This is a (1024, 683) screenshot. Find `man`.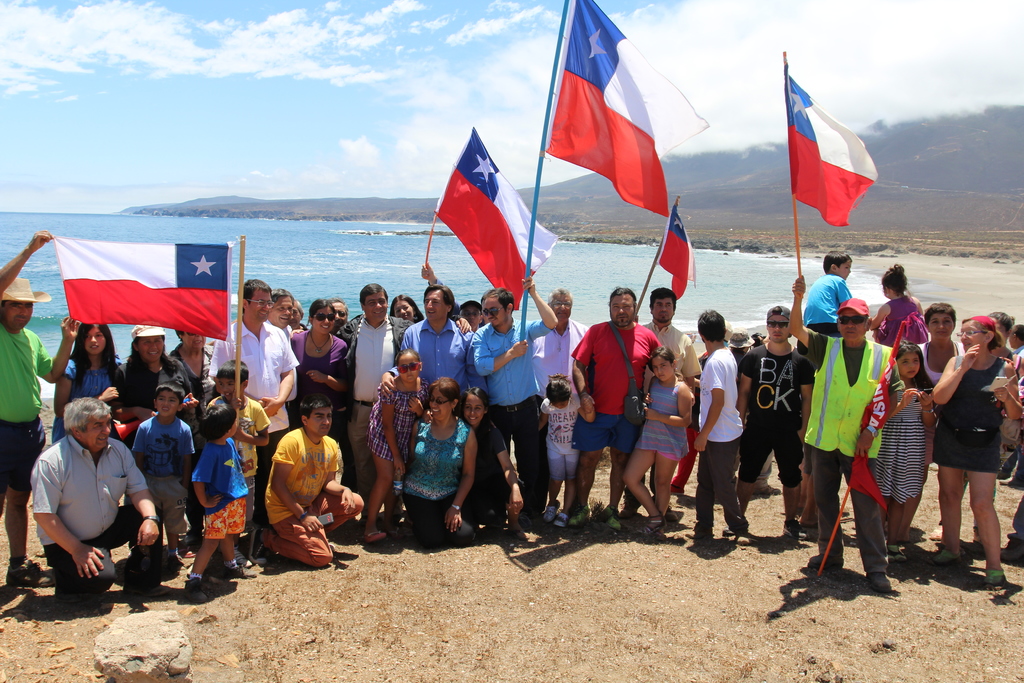
Bounding box: [623,288,699,520].
